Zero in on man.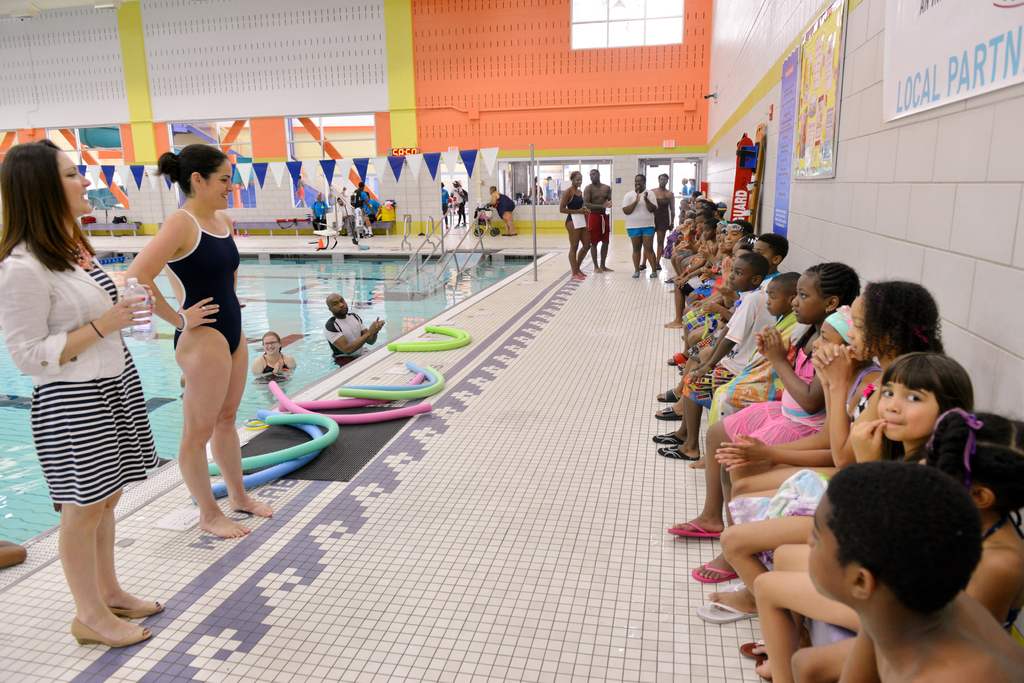
Zeroed in: 703:454:1023:677.
